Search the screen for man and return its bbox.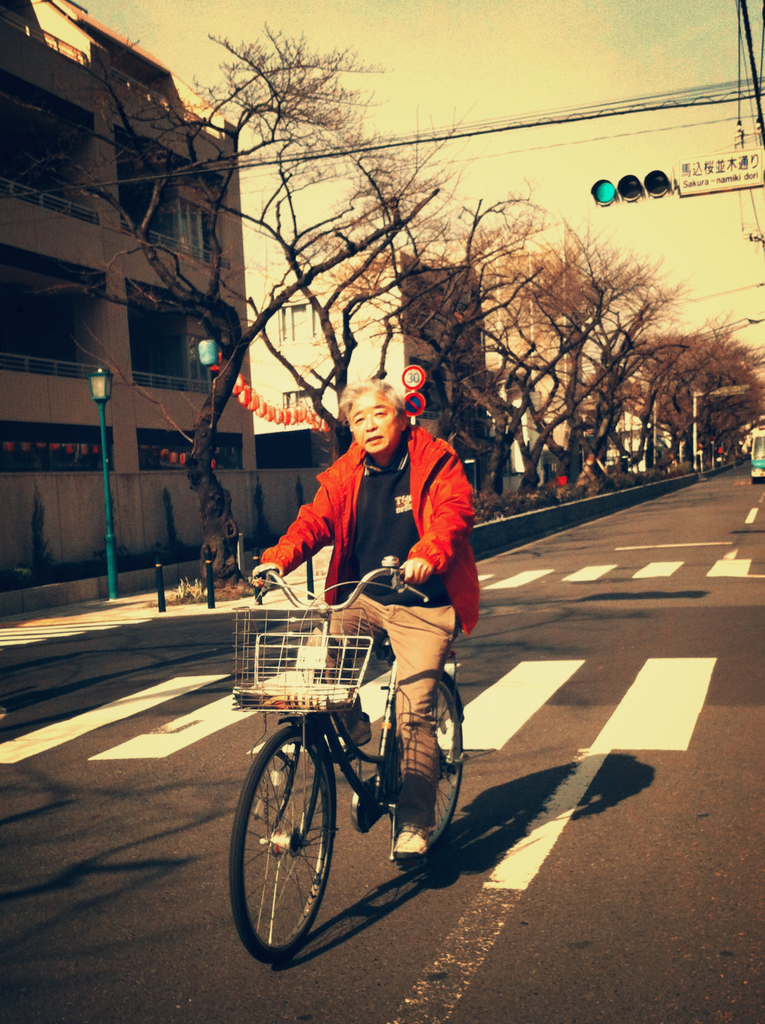
Found: [x1=245, y1=380, x2=483, y2=779].
